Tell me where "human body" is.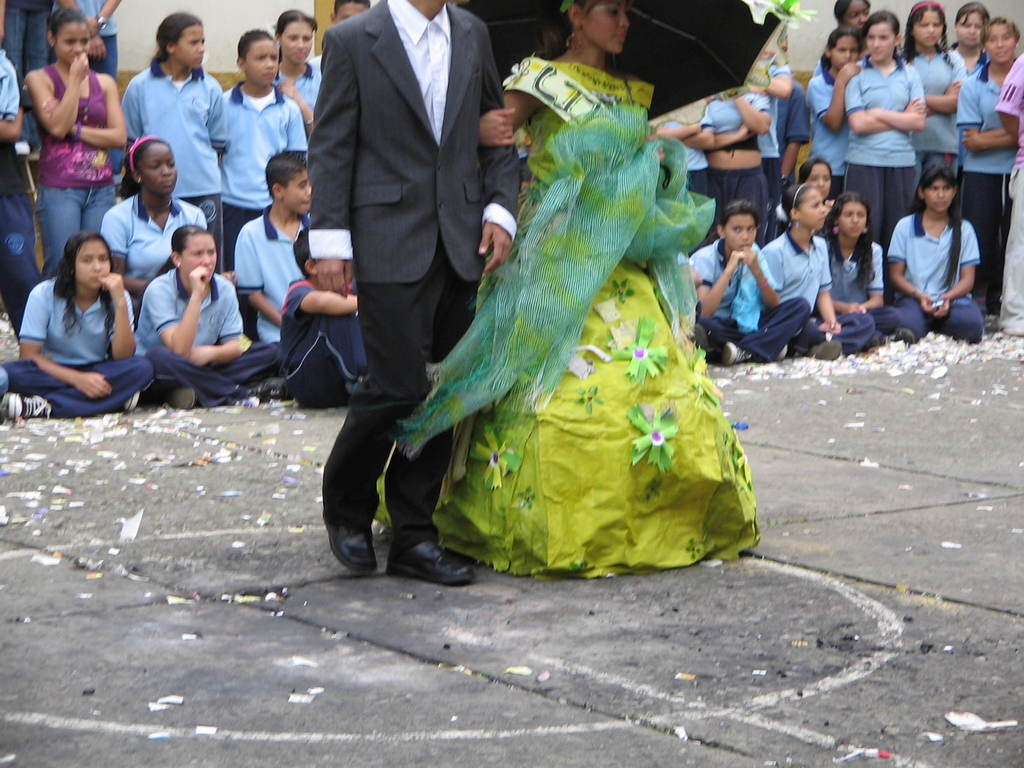
"human body" is at Rect(0, 44, 45, 344).
